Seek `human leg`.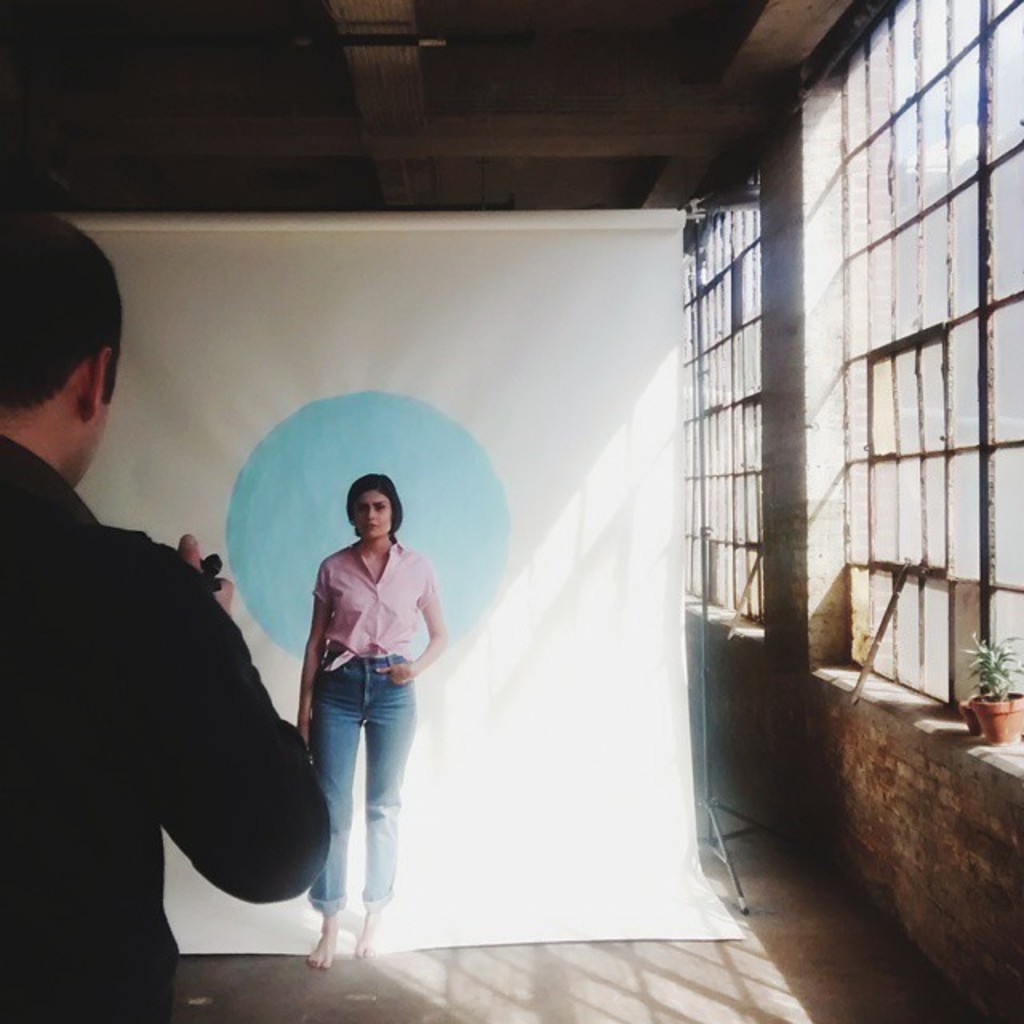
307:646:362:968.
